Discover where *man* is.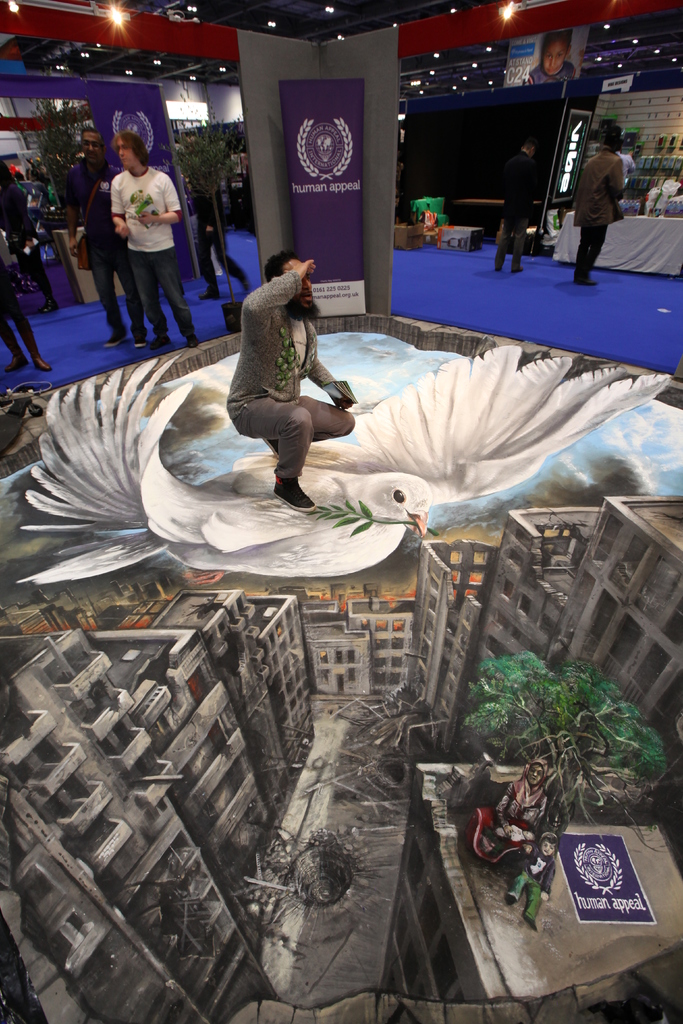
Discovered at box(566, 113, 630, 295).
